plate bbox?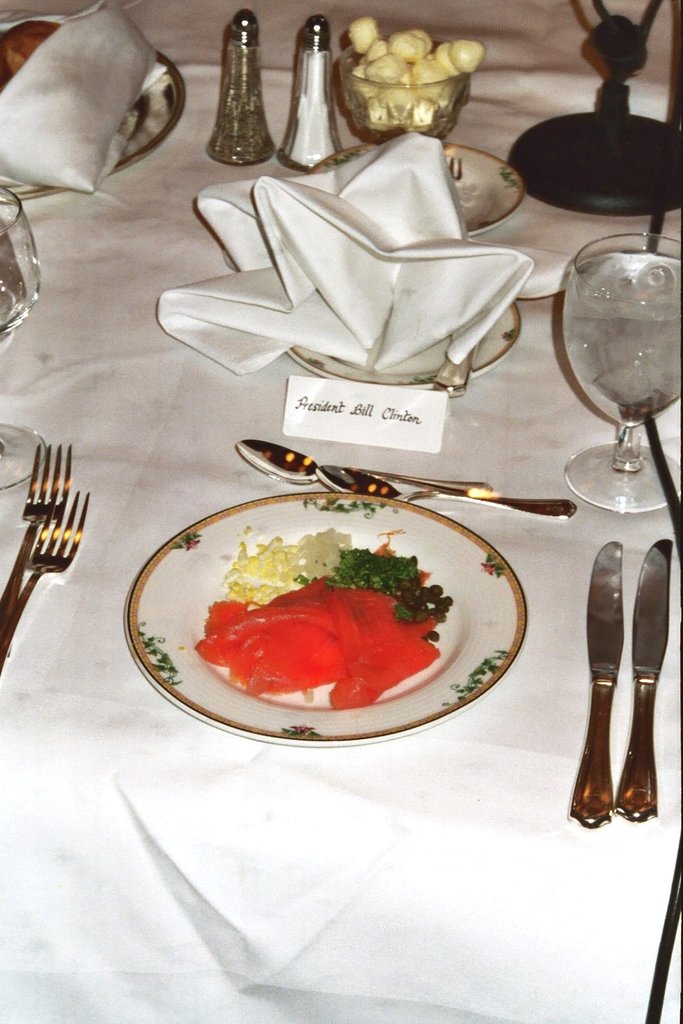
pyautogui.locateOnScreen(308, 137, 527, 233)
